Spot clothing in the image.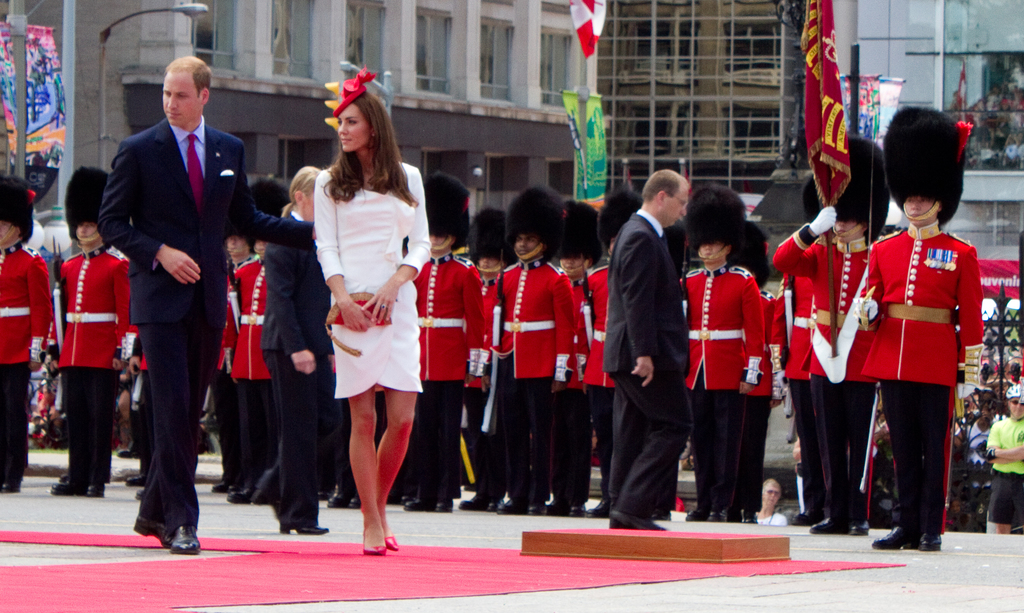
clothing found at x1=216 y1=255 x2=247 y2=473.
